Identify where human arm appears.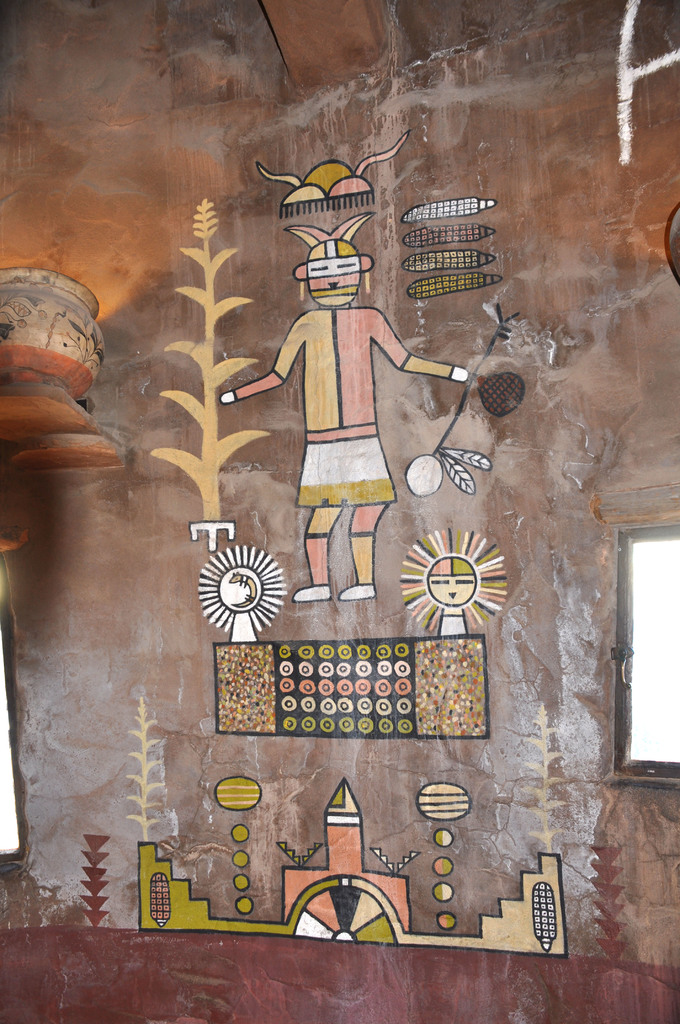
Appears at region(210, 312, 303, 404).
